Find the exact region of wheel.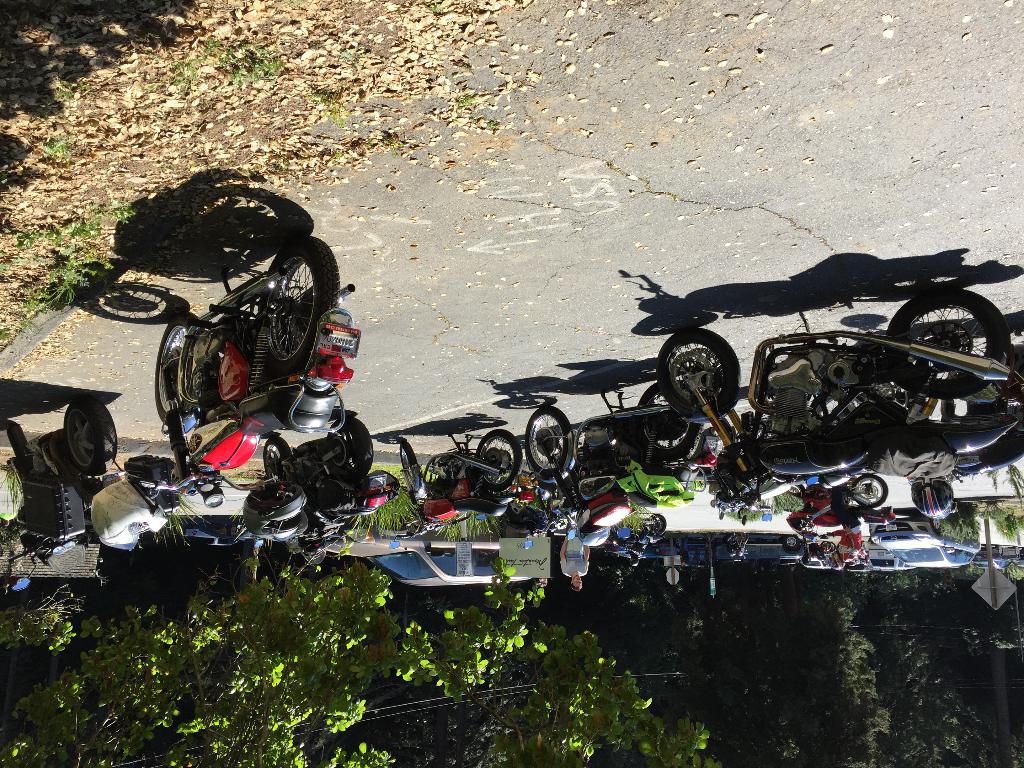
Exact region: region(996, 545, 1005, 556).
